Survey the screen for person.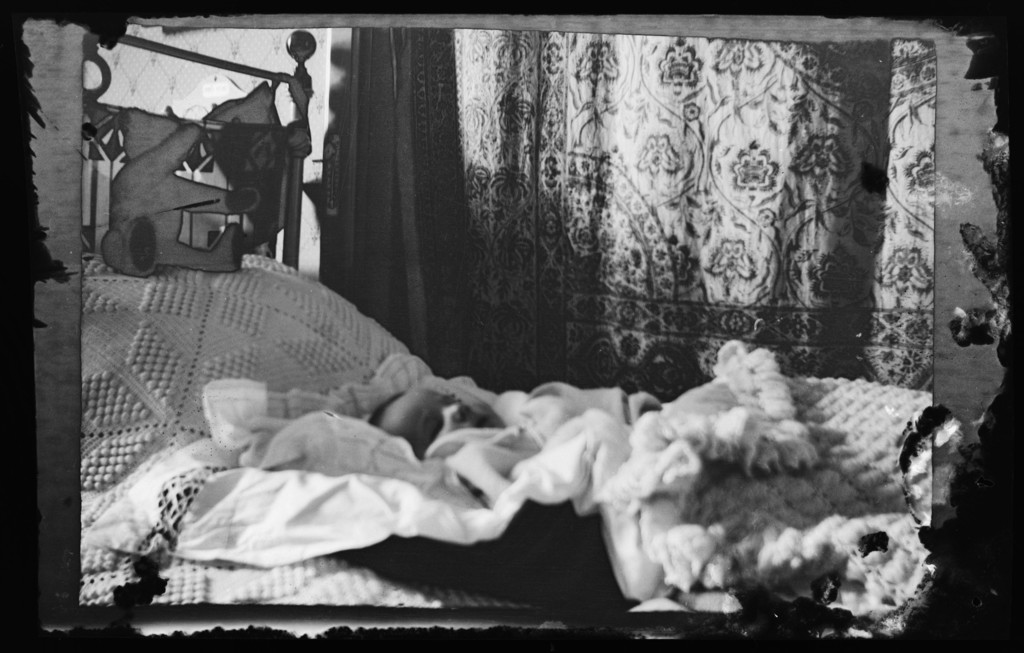
Survey found: 365, 383, 489, 462.
